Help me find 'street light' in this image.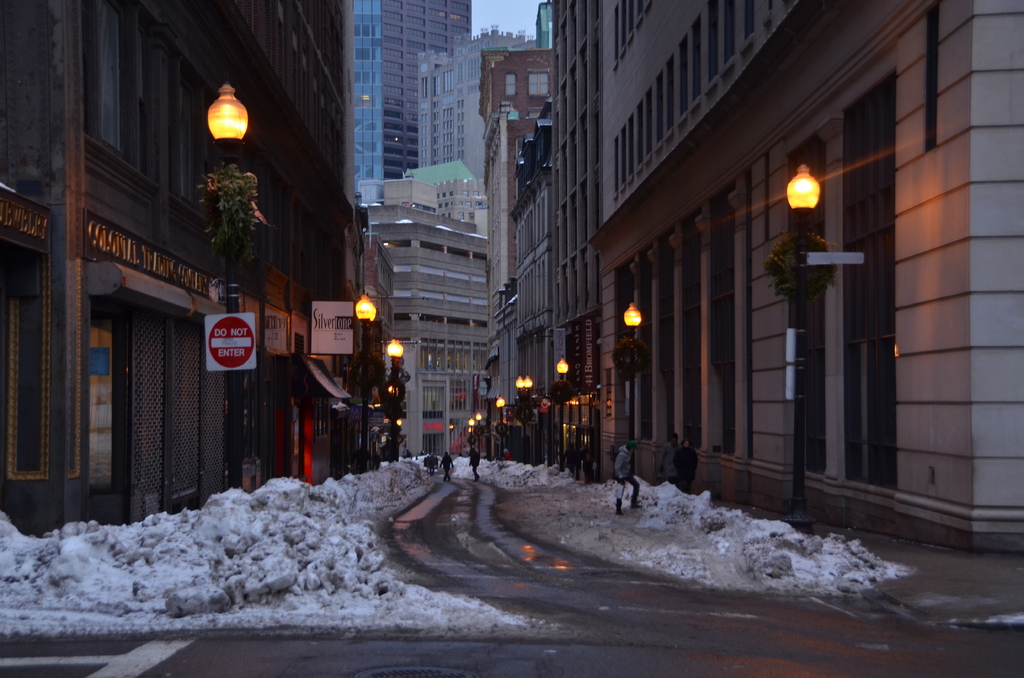
Found it: box(386, 337, 405, 458).
